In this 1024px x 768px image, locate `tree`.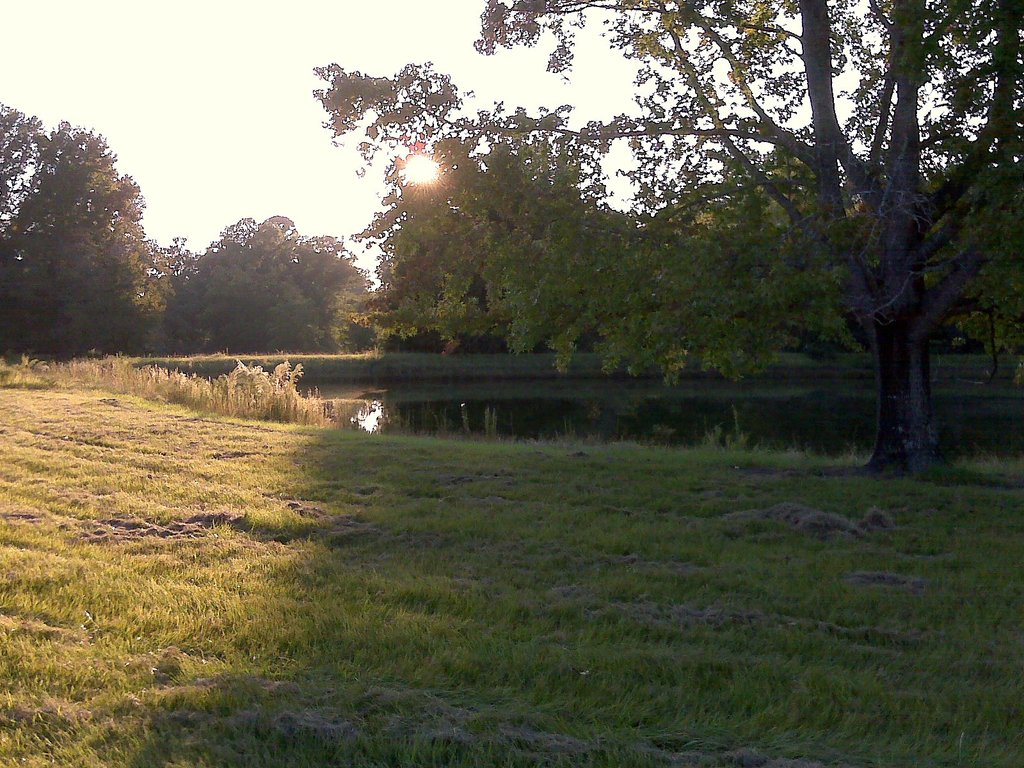
Bounding box: <bbox>157, 214, 382, 351</bbox>.
